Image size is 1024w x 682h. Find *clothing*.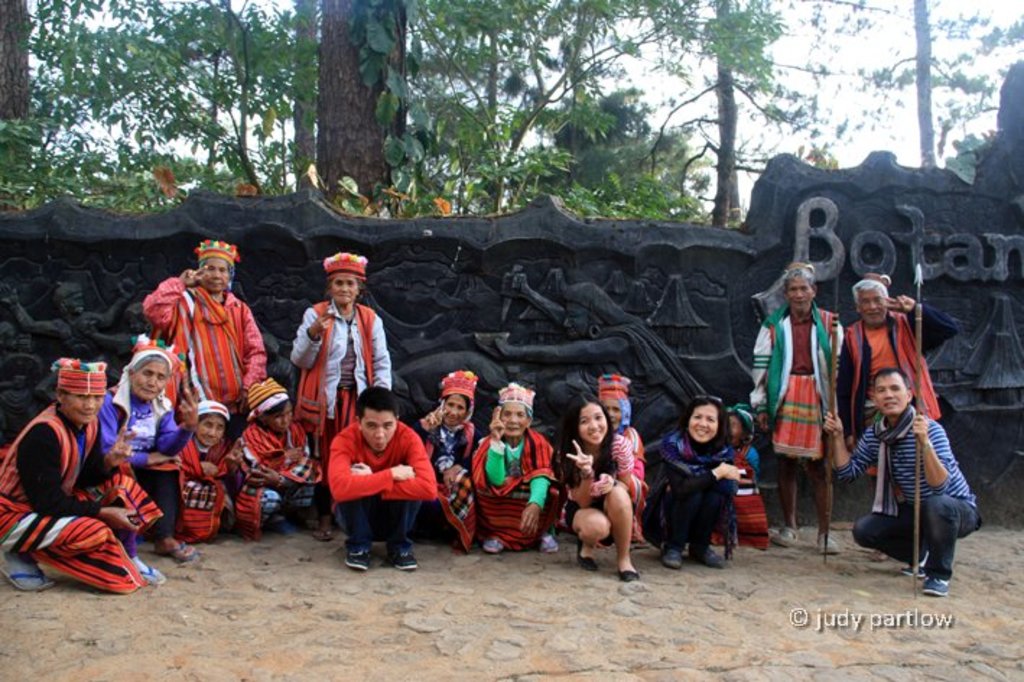
326:420:433:552.
